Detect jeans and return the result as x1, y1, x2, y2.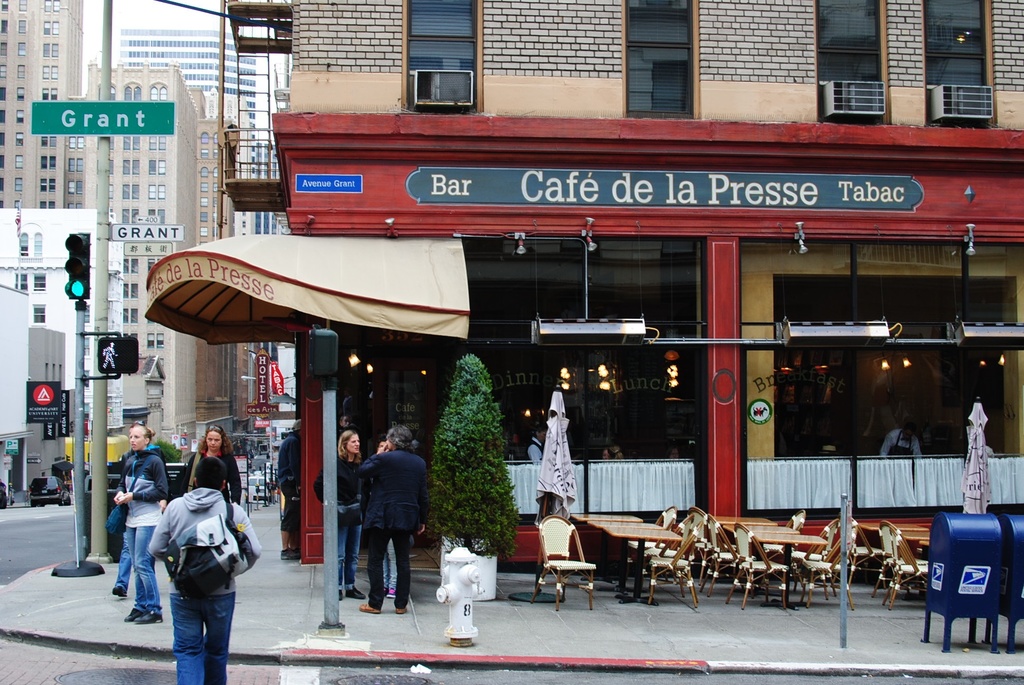
333, 521, 360, 592.
